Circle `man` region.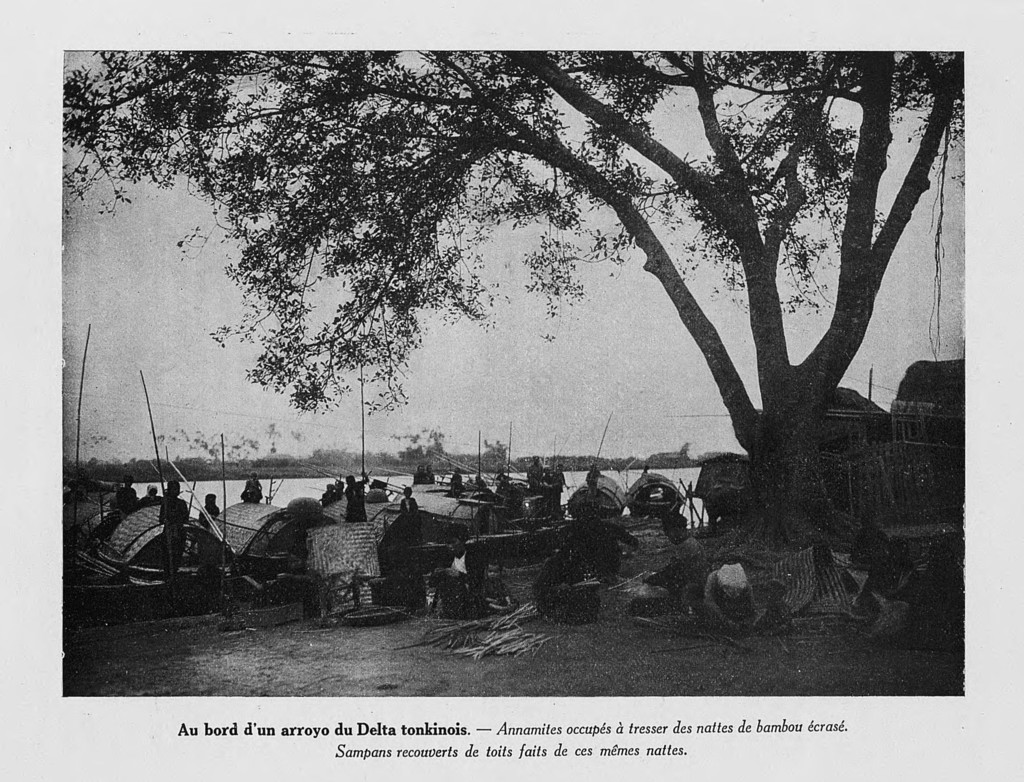
Region: {"x1": 632, "y1": 512, "x2": 704, "y2": 614}.
